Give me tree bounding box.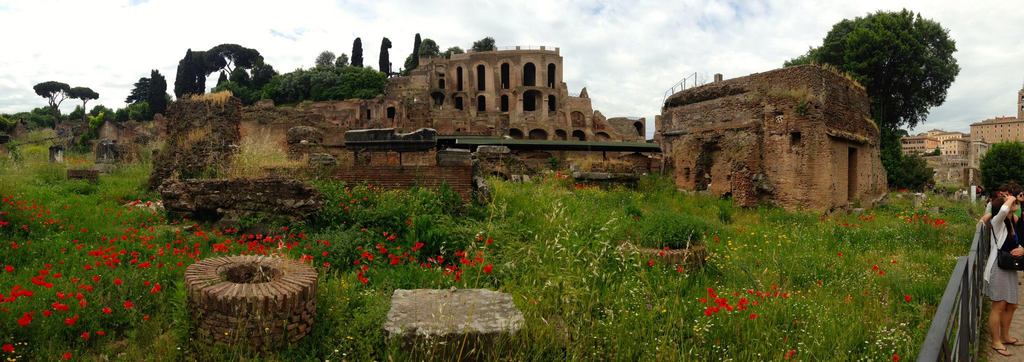
[414,39,440,67].
